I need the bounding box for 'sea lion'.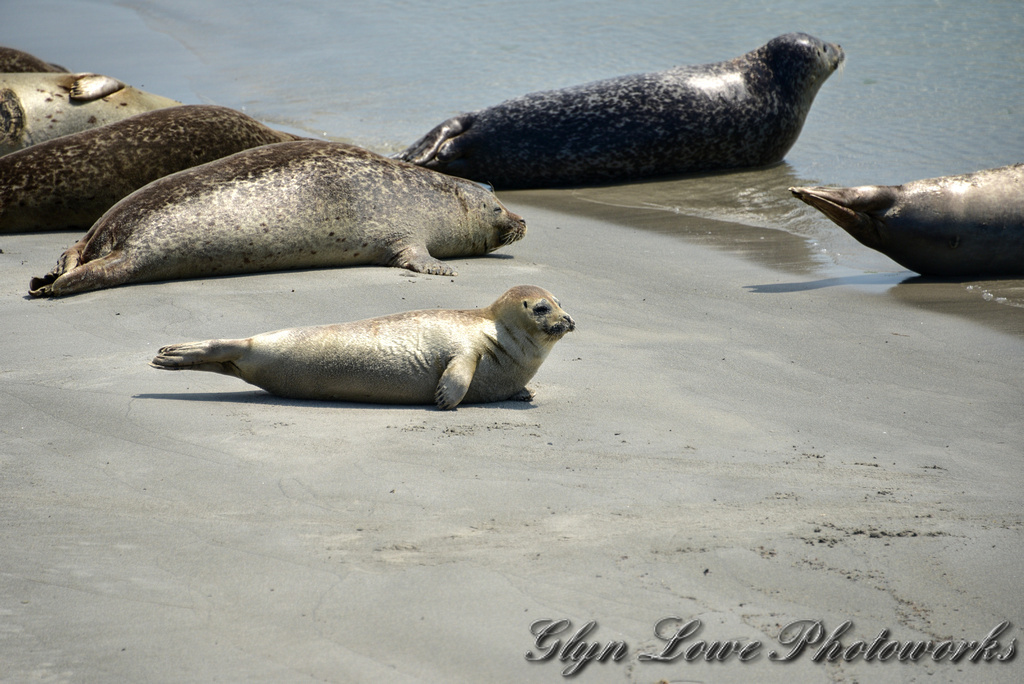
Here it is: pyautogui.locateOnScreen(1, 104, 311, 230).
